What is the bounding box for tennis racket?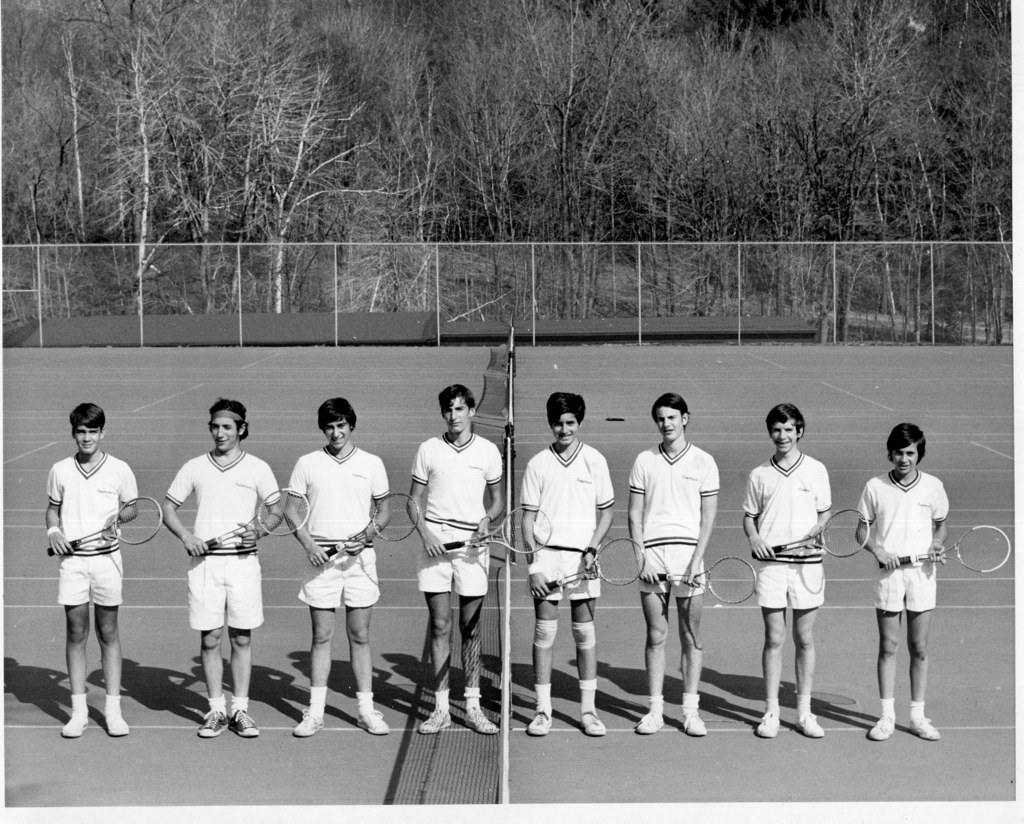
642, 555, 759, 606.
